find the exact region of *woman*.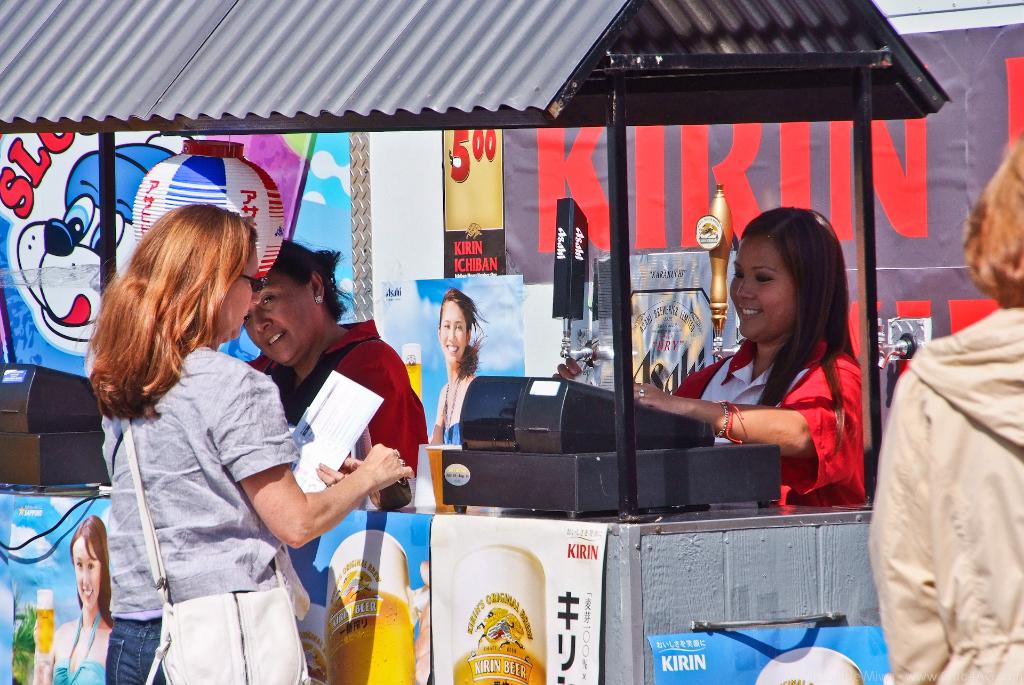
Exact region: [677, 200, 877, 525].
